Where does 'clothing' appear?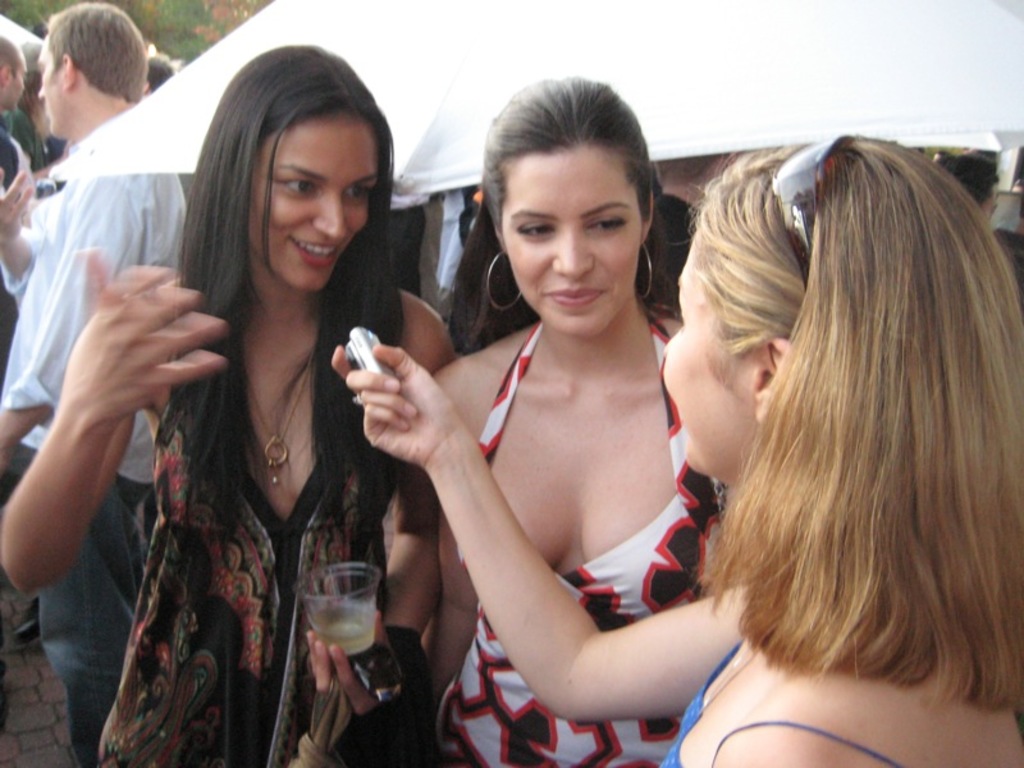
Appears at (x1=673, y1=620, x2=913, y2=767).
